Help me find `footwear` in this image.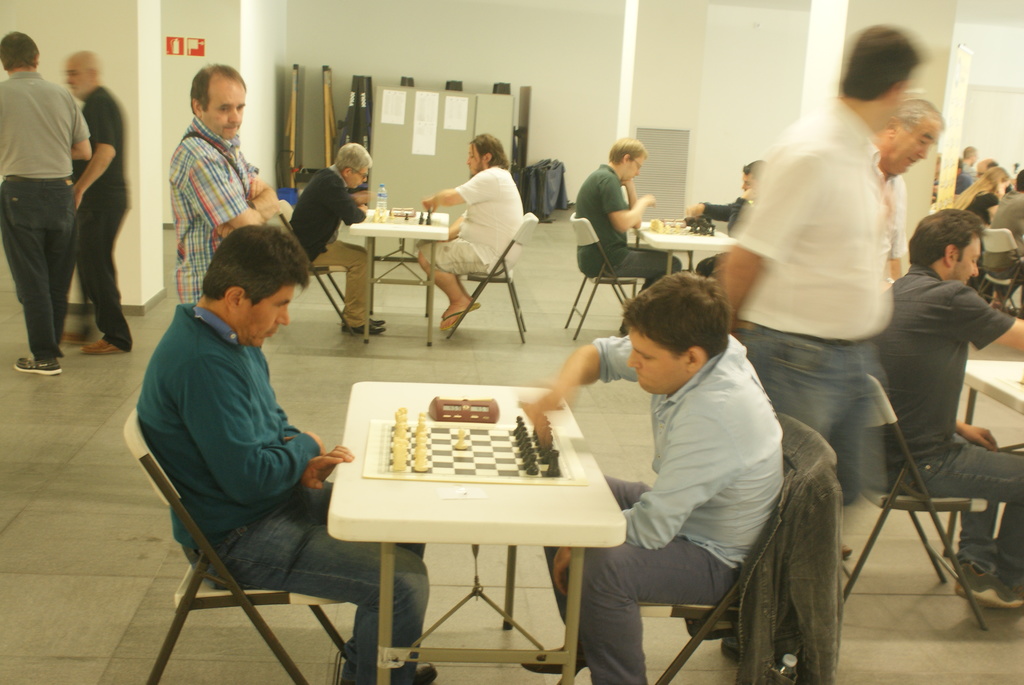
Found it: rect(954, 558, 1023, 611).
